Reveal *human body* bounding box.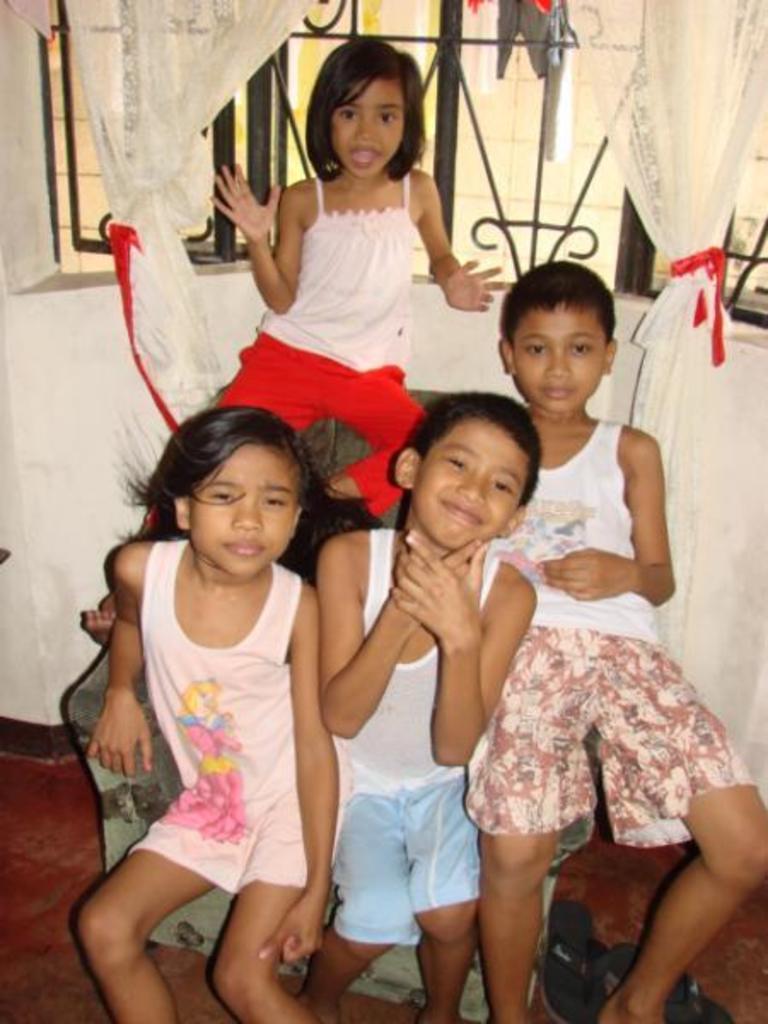
Revealed: select_region(207, 32, 502, 515).
